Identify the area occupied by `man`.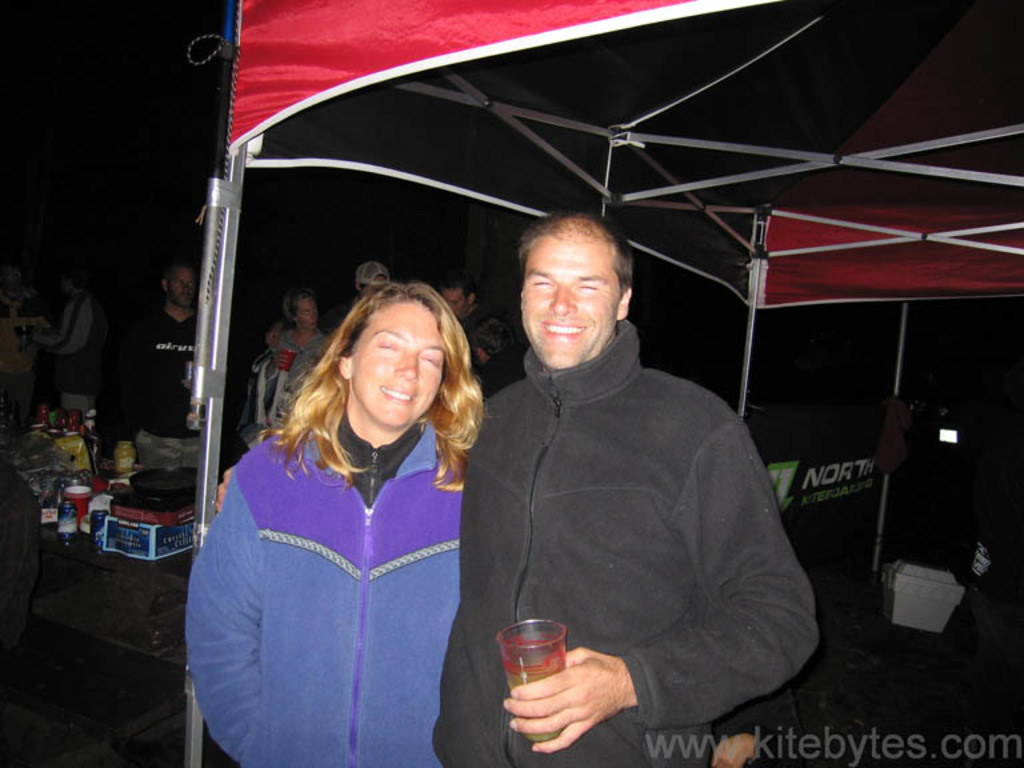
Area: left=449, top=275, right=512, bottom=369.
